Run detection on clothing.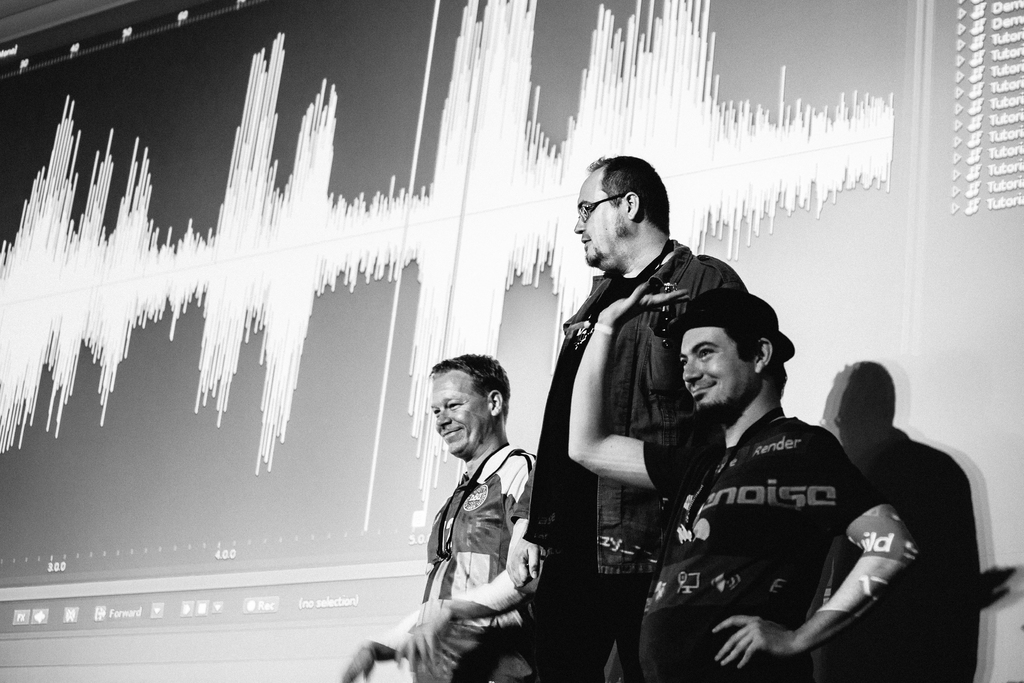
Result: <region>527, 245, 751, 671</region>.
